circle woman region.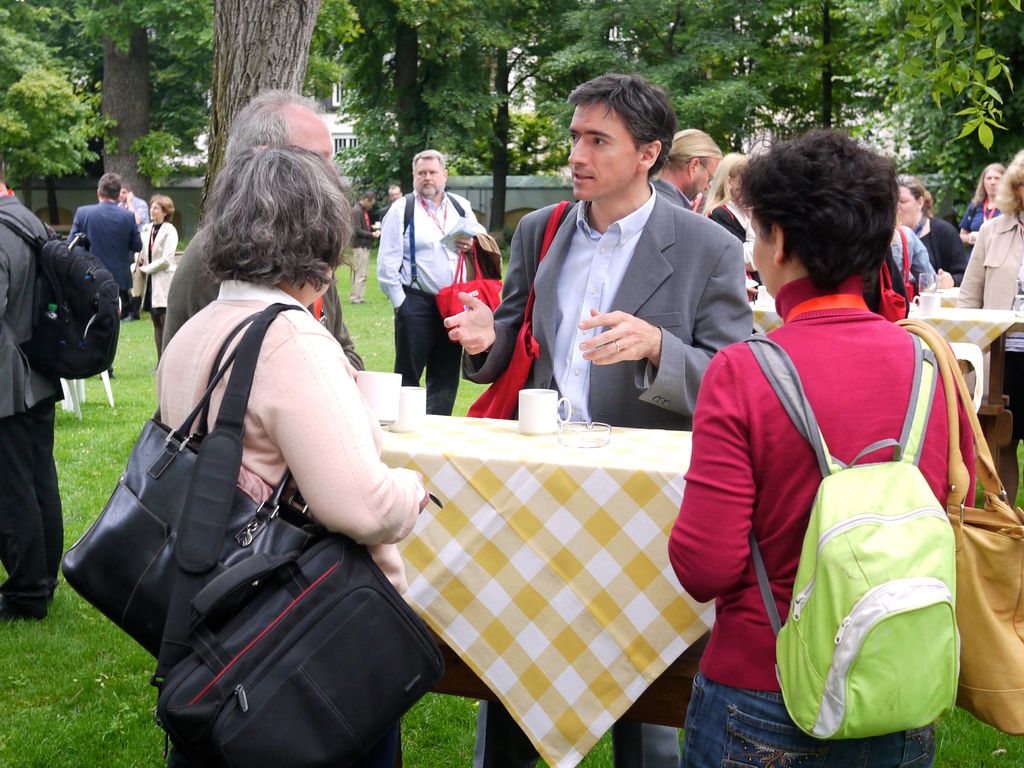
Region: rect(959, 164, 1006, 252).
